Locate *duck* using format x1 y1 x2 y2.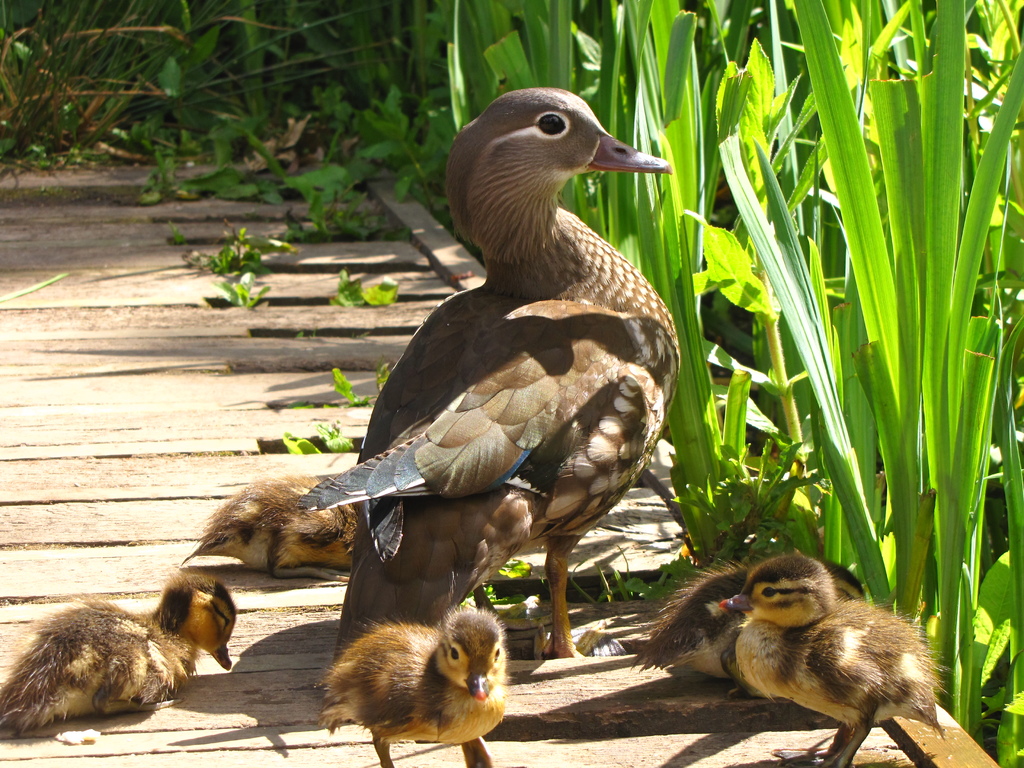
312 610 503 749.
